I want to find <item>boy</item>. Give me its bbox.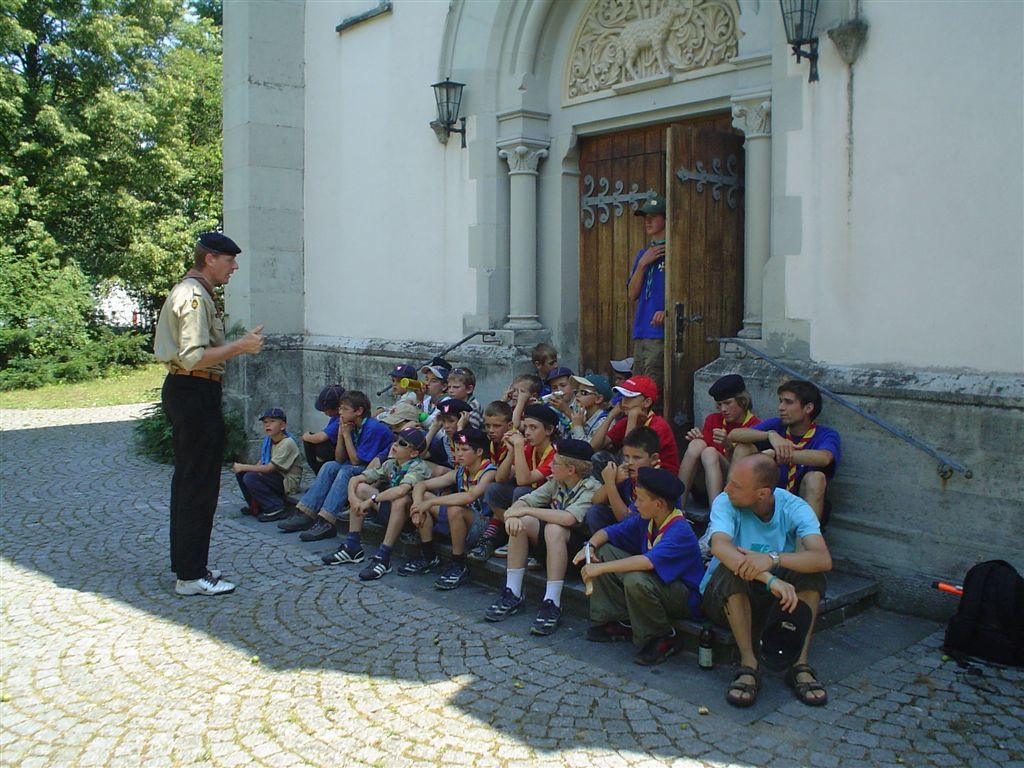
l=727, t=379, r=842, b=526.
